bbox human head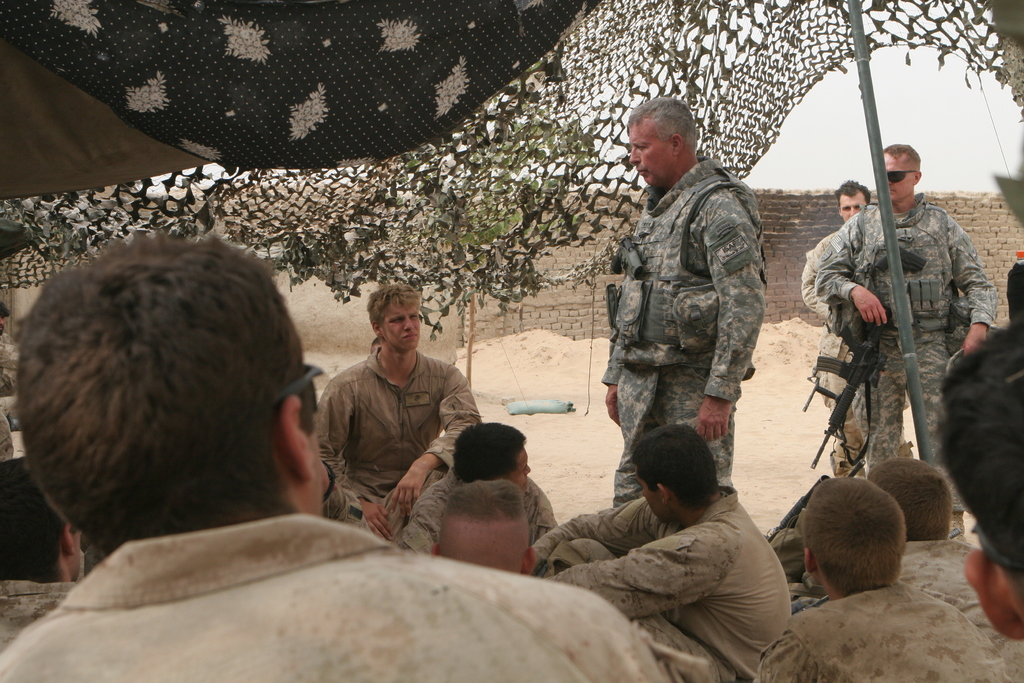
pyautogui.locateOnScreen(627, 94, 692, 188)
